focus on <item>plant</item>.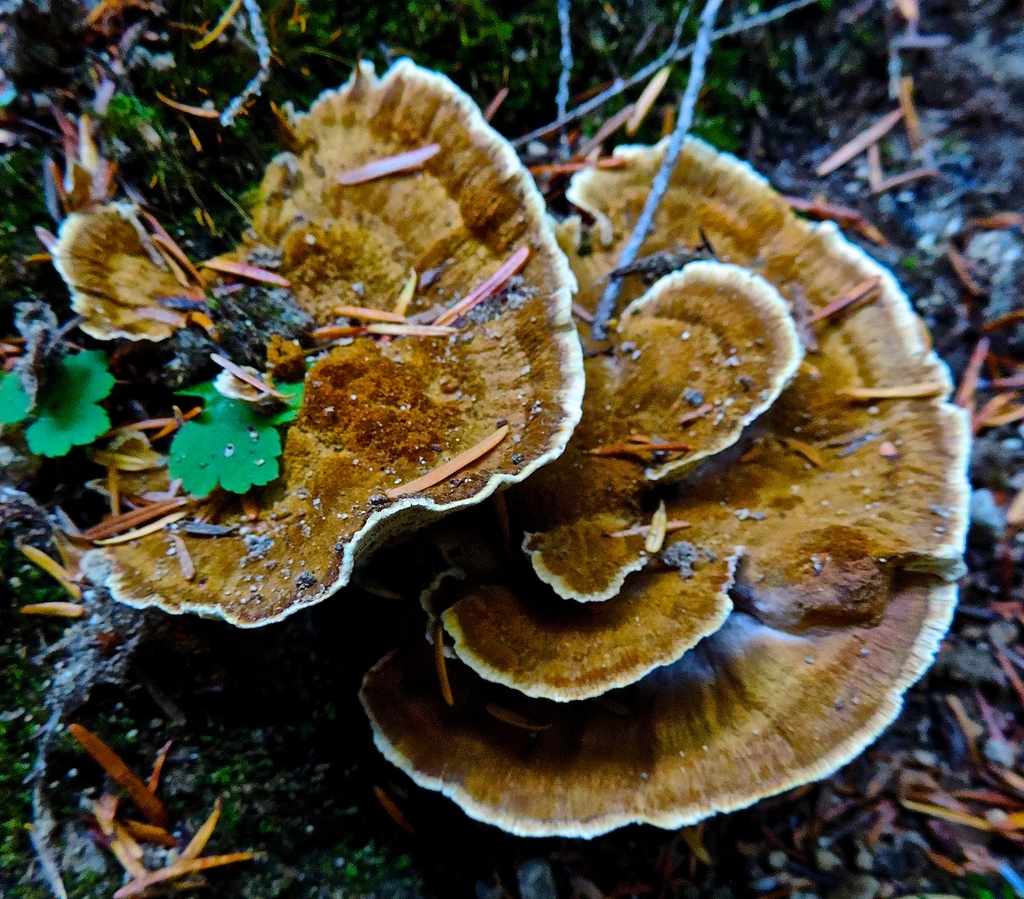
Focused at x1=166, y1=366, x2=336, y2=494.
